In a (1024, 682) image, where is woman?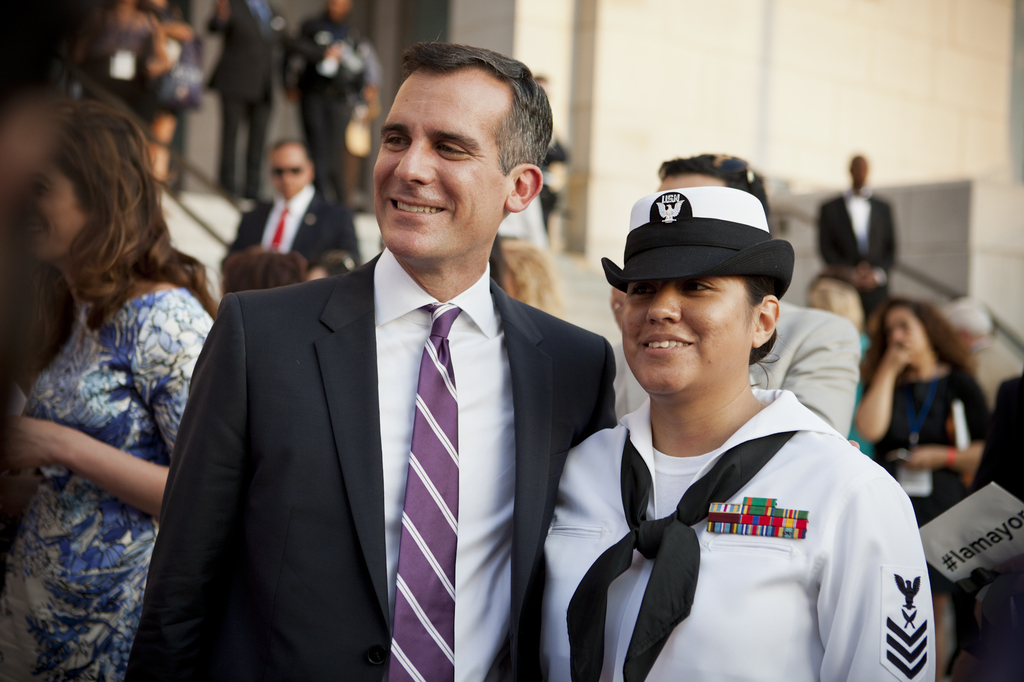
Rect(0, 73, 236, 681).
